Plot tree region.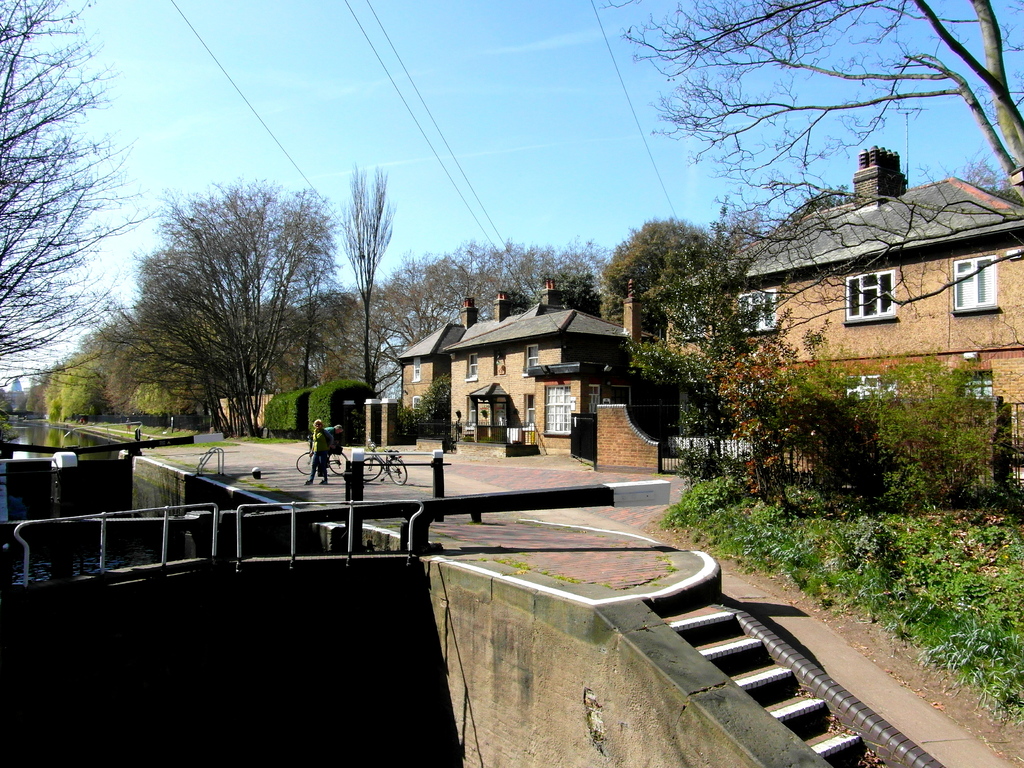
Plotted at rect(620, 204, 869, 512).
